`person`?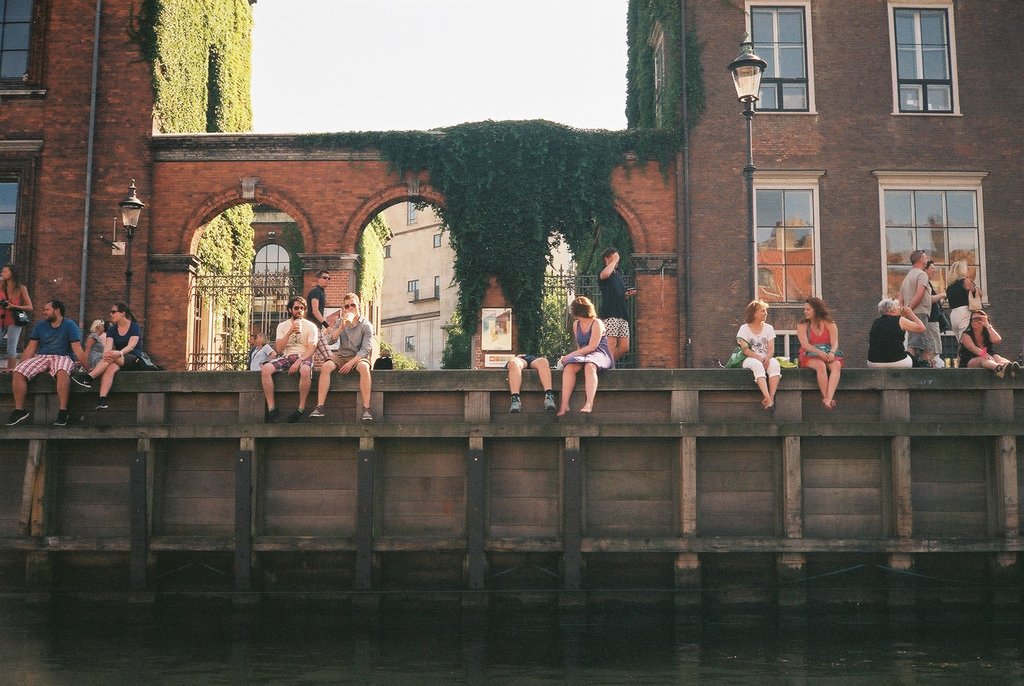
(x1=595, y1=246, x2=634, y2=364)
